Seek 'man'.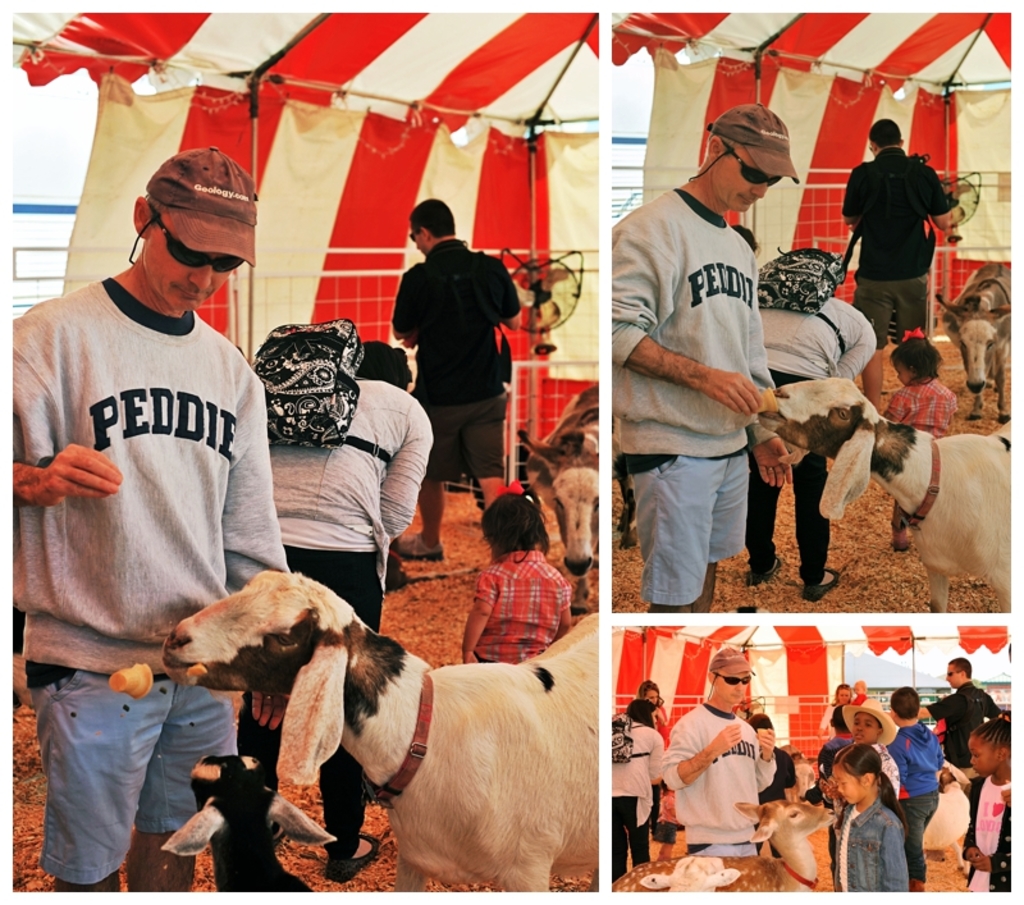
region(616, 111, 827, 666).
